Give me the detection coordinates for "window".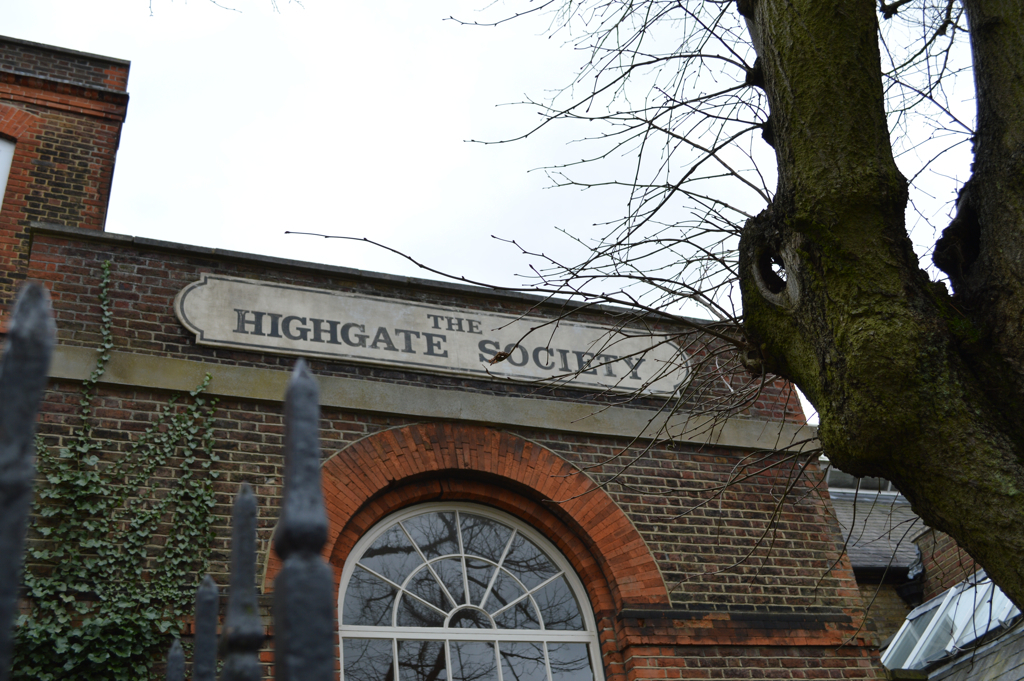
rect(870, 568, 1023, 680).
